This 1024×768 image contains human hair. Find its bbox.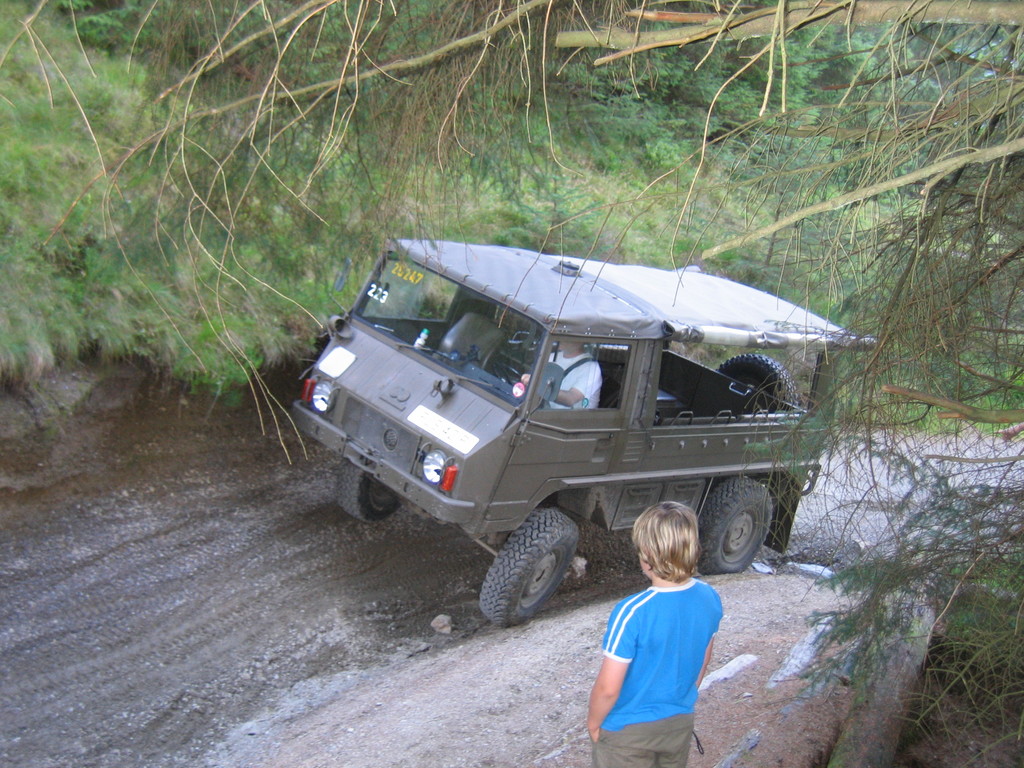
bbox(633, 502, 700, 583).
